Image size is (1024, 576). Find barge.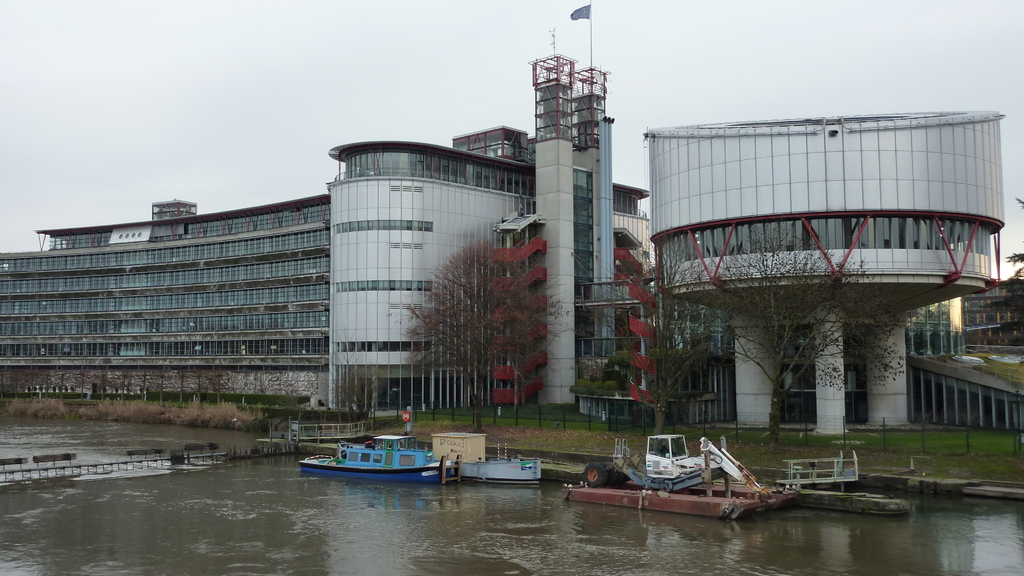
<bbox>302, 431, 452, 481</bbox>.
